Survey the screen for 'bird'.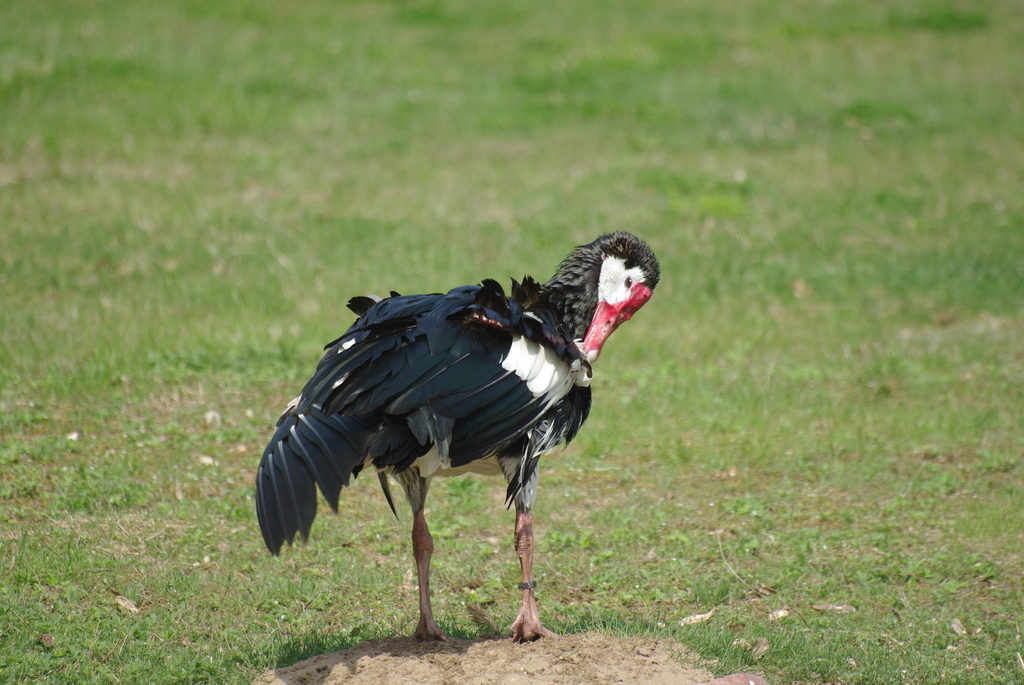
Survey found: (left=263, top=253, right=641, bottom=620).
